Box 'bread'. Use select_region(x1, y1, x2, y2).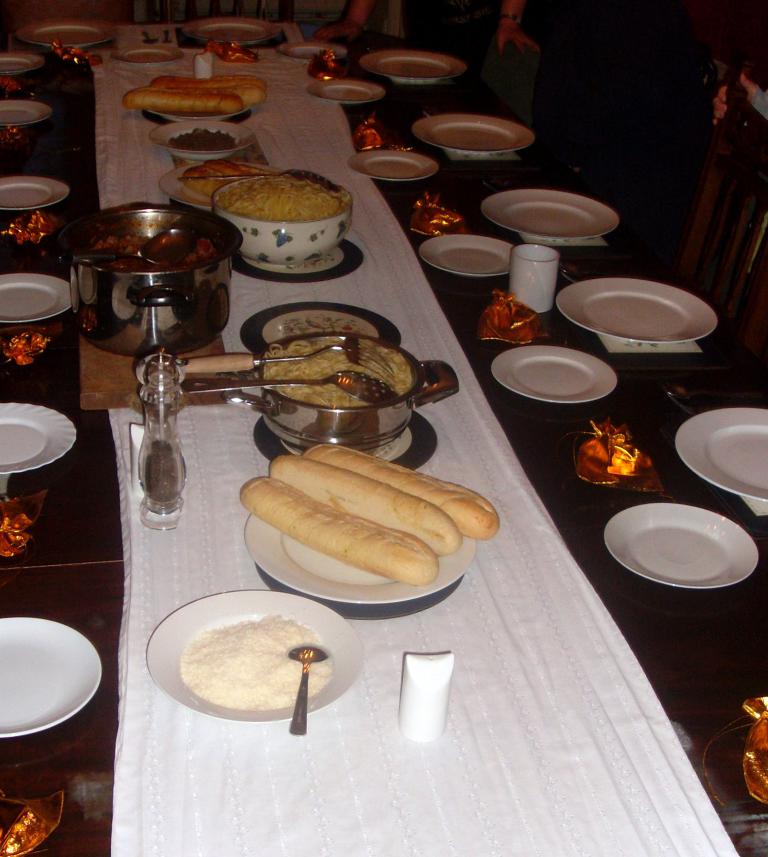
select_region(238, 475, 441, 587).
